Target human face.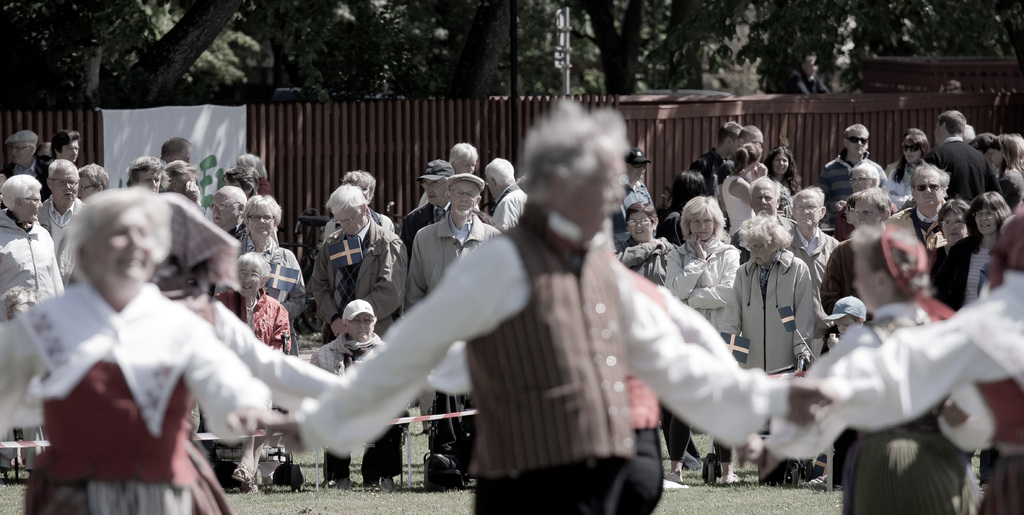
Target region: [209,192,239,231].
